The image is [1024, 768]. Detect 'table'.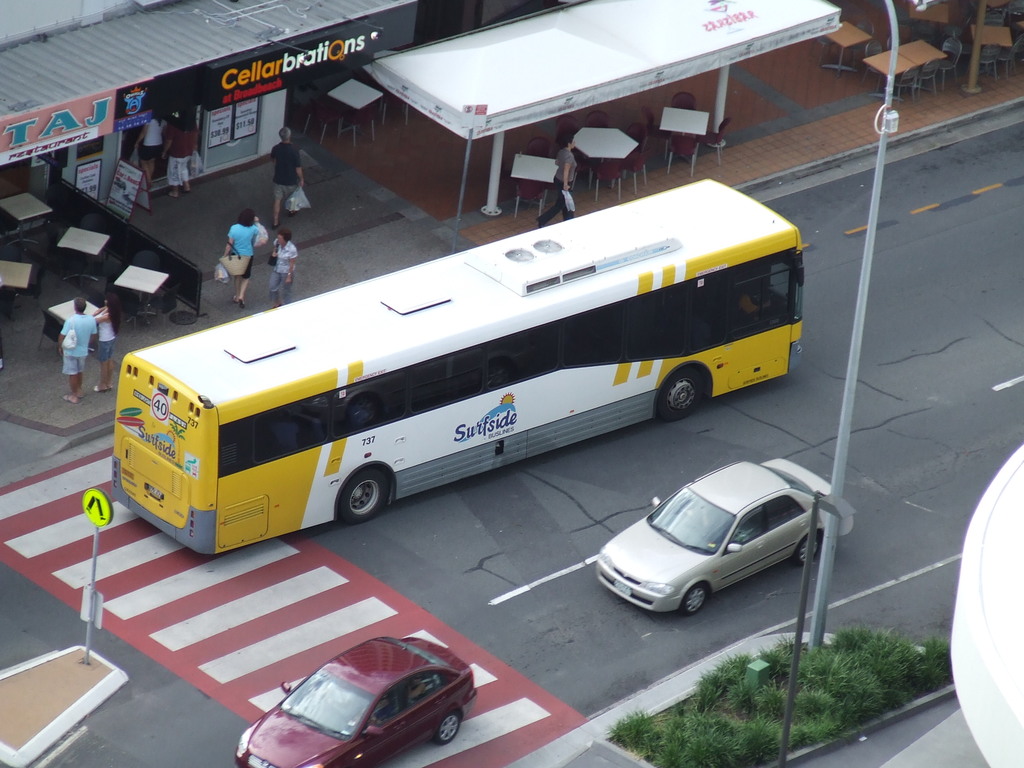
Detection: [x1=59, y1=225, x2=112, y2=283].
